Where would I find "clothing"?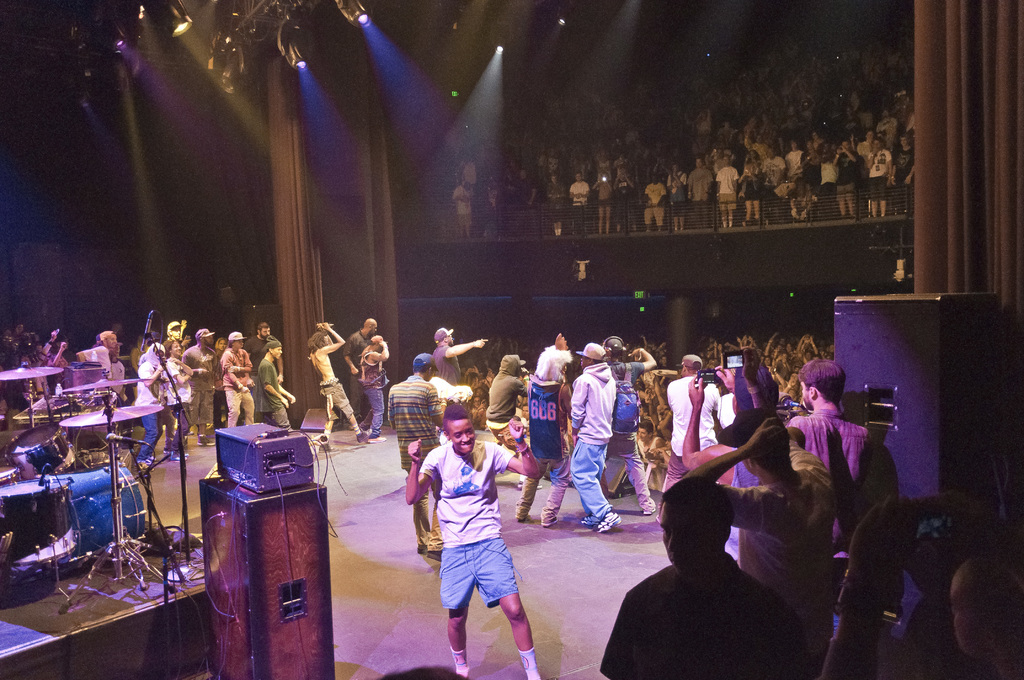
At (424,429,529,643).
